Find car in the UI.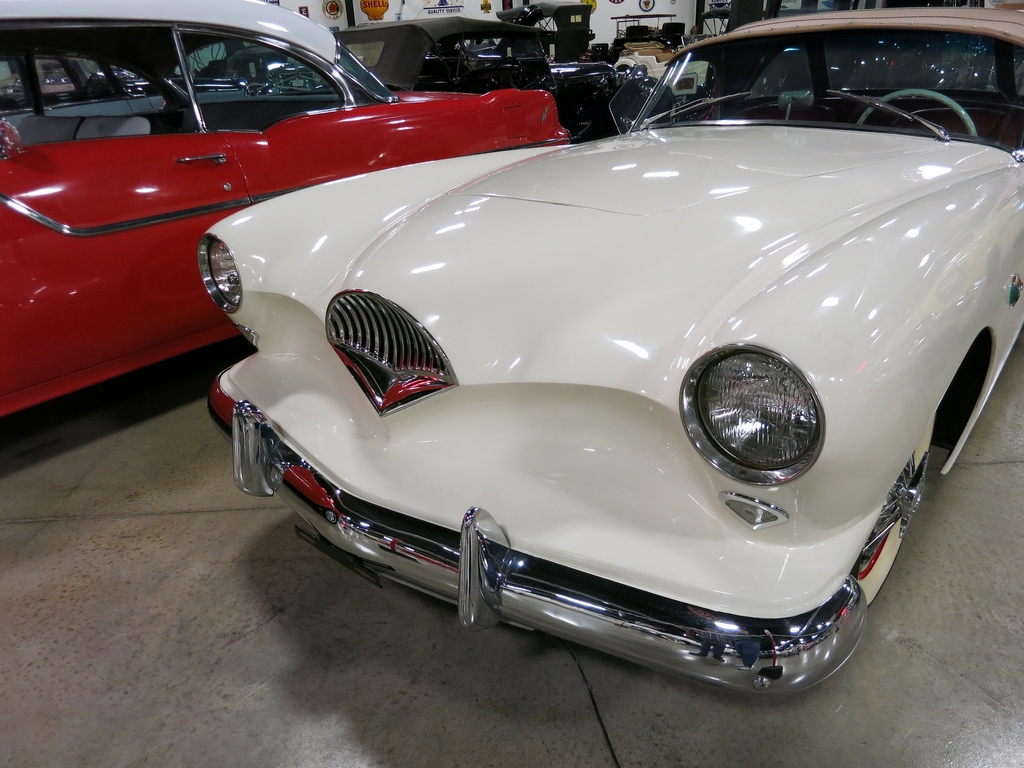
UI element at BBox(1, 1, 575, 417).
